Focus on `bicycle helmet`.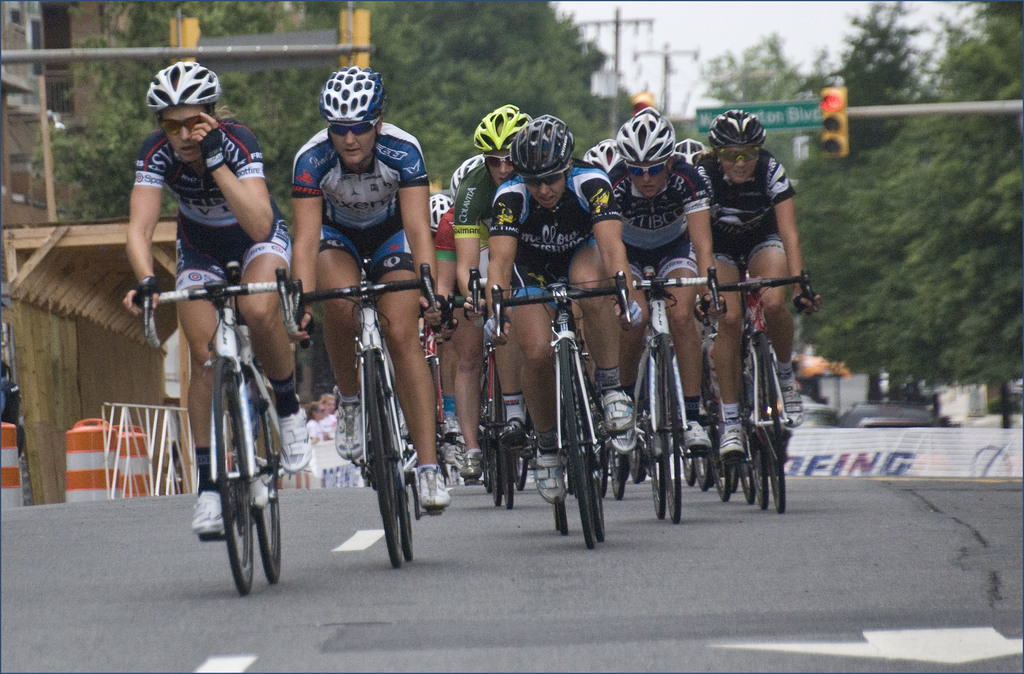
Focused at locate(468, 113, 536, 154).
